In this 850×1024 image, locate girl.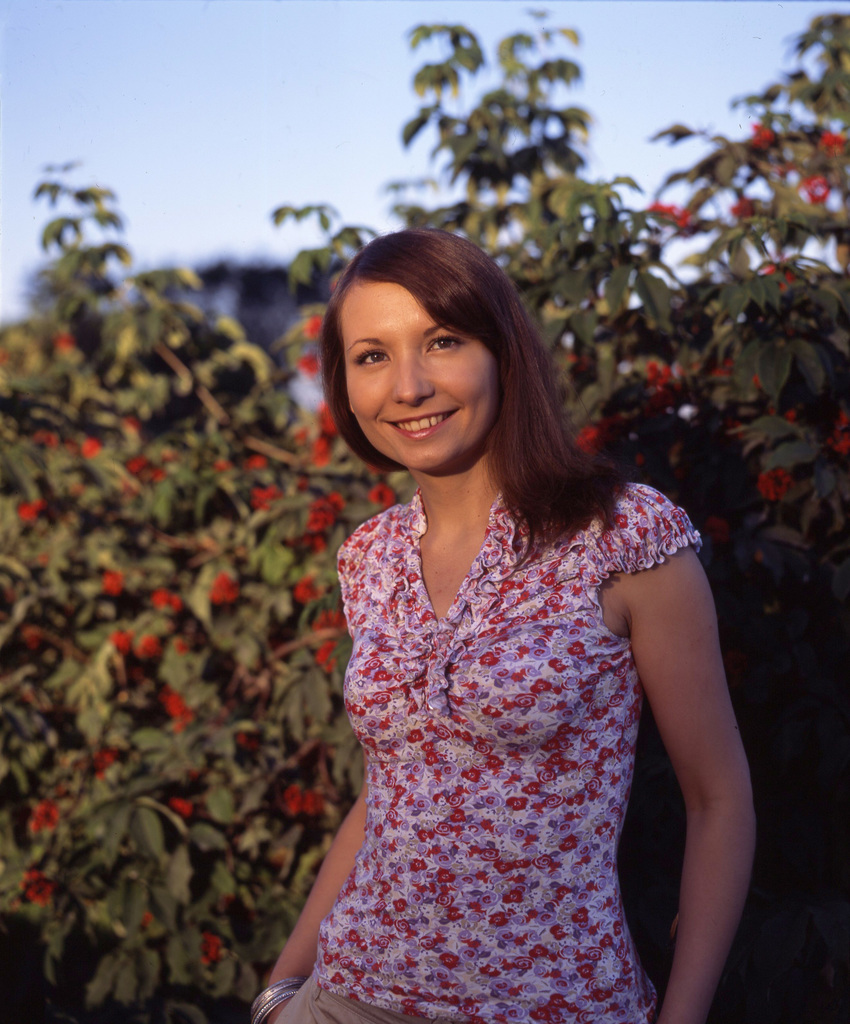
Bounding box: <bbox>213, 185, 771, 1022</bbox>.
